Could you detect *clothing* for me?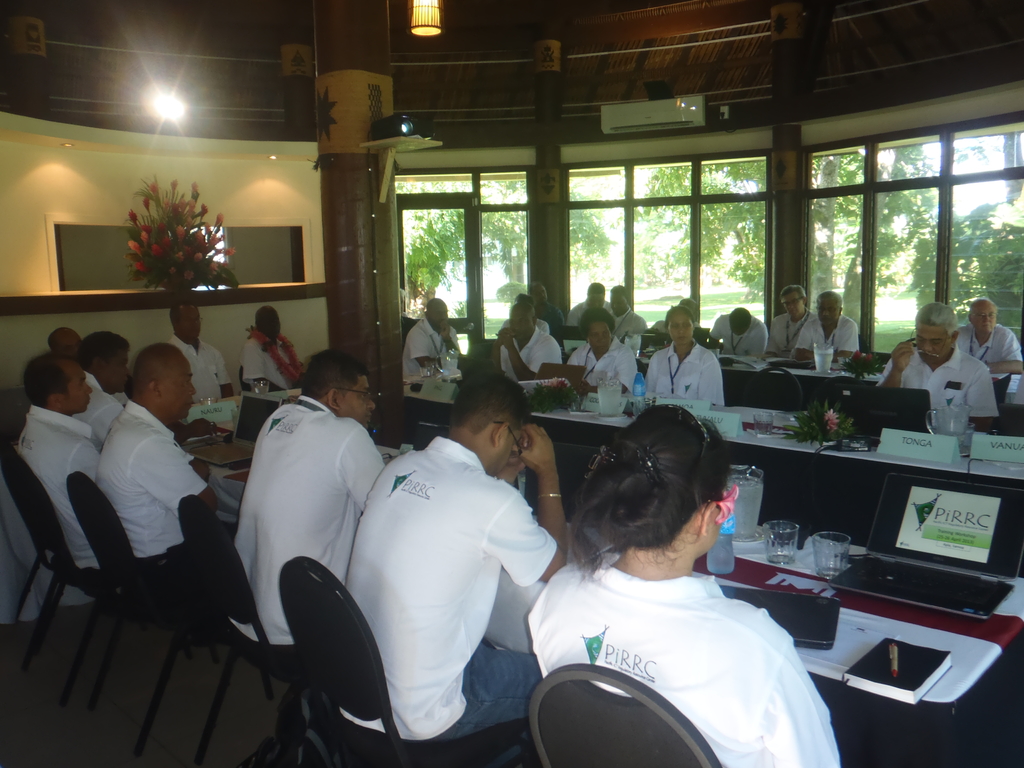
Detection result: <box>953,323,1023,394</box>.
